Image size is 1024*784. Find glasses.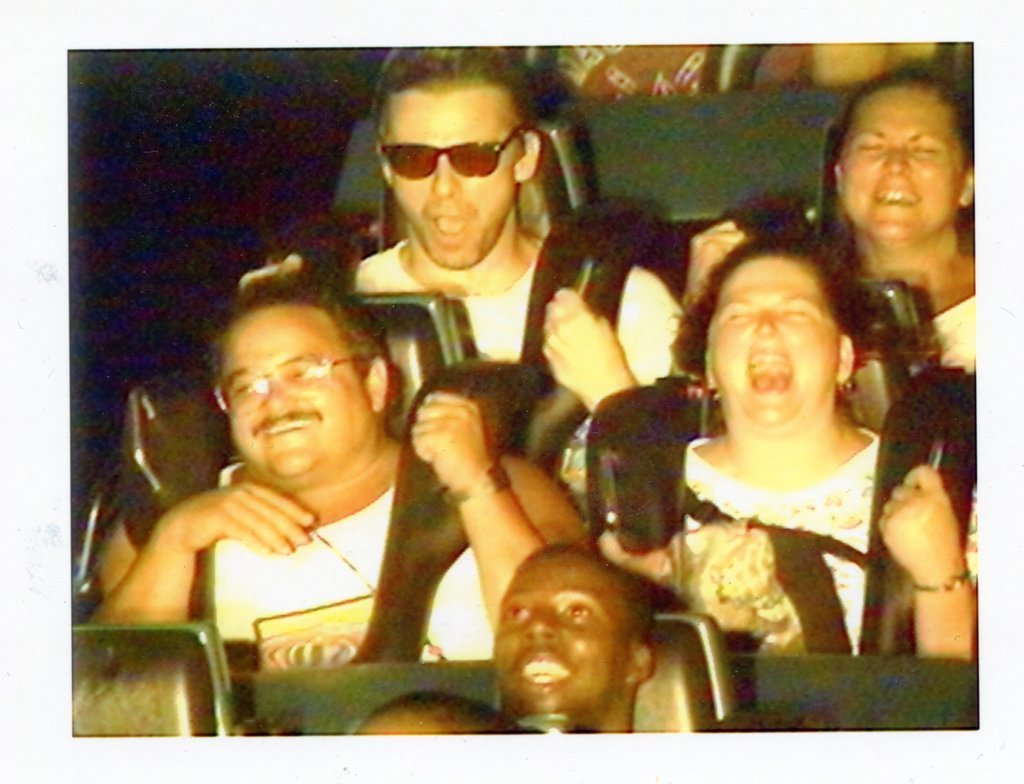
select_region(209, 352, 366, 414).
